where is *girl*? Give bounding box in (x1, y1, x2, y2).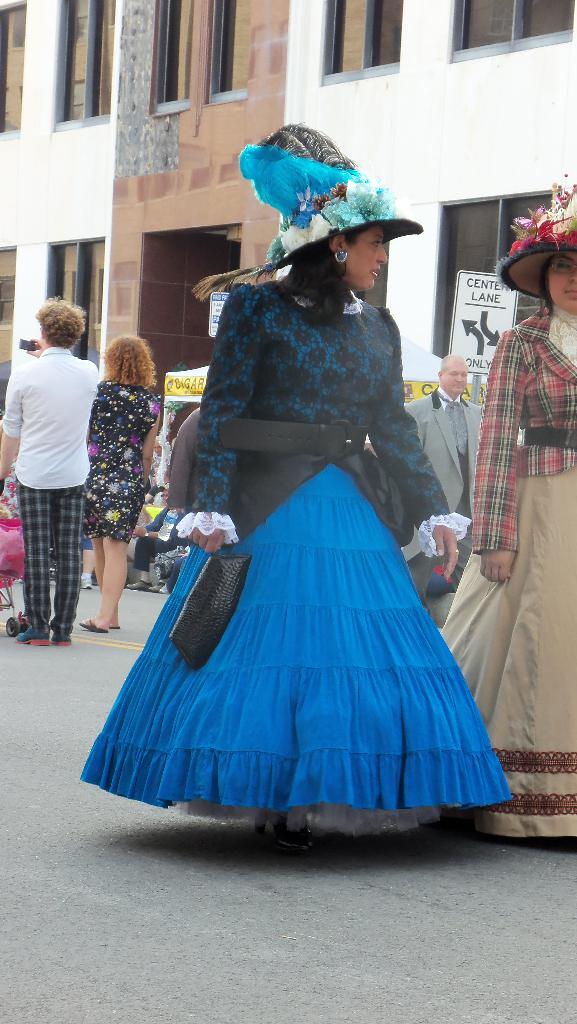
(435, 162, 576, 841).
